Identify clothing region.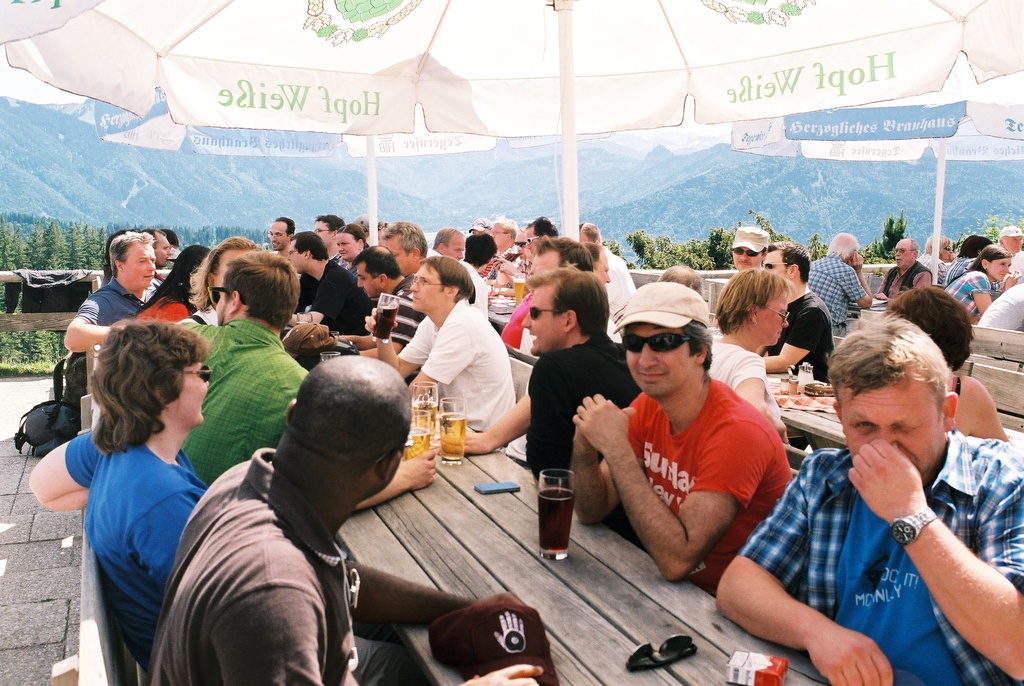
Region: x1=129, y1=289, x2=199, y2=329.
